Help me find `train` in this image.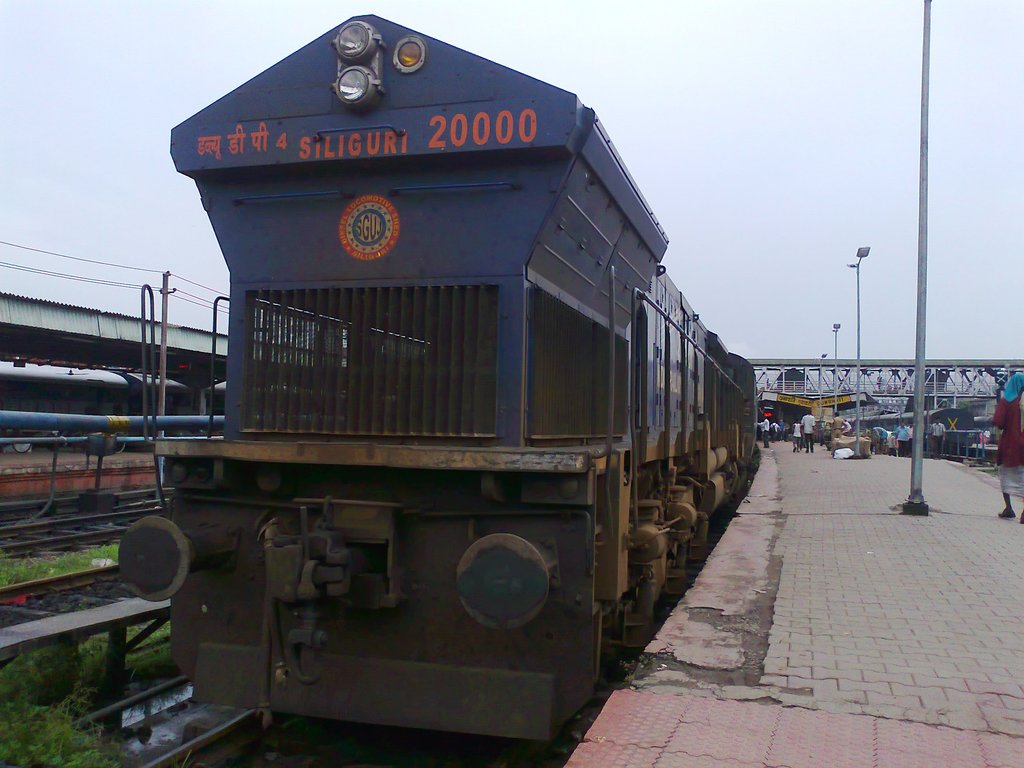
Found it: box(1, 360, 223, 434).
